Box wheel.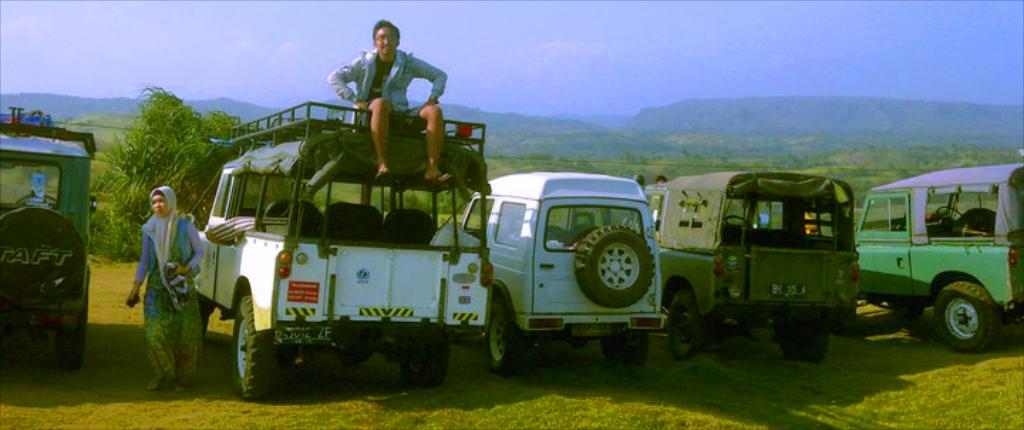
(x1=402, y1=336, x2=444, y2=386).
